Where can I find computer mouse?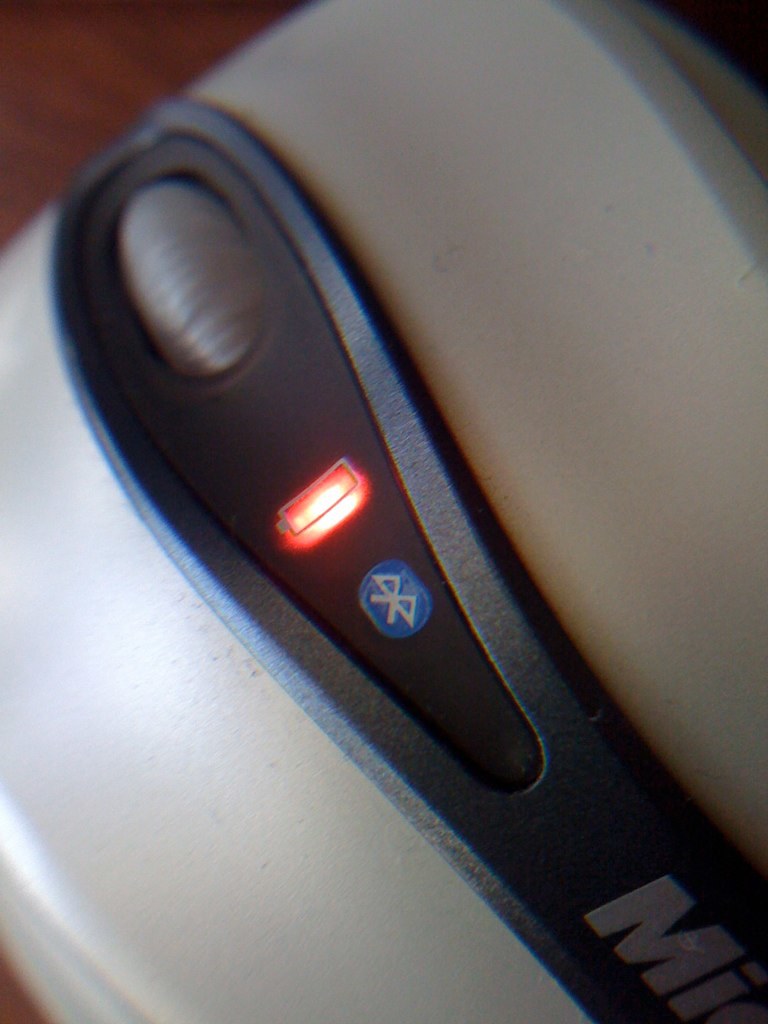
You can find it at 2,0,766,1023.
